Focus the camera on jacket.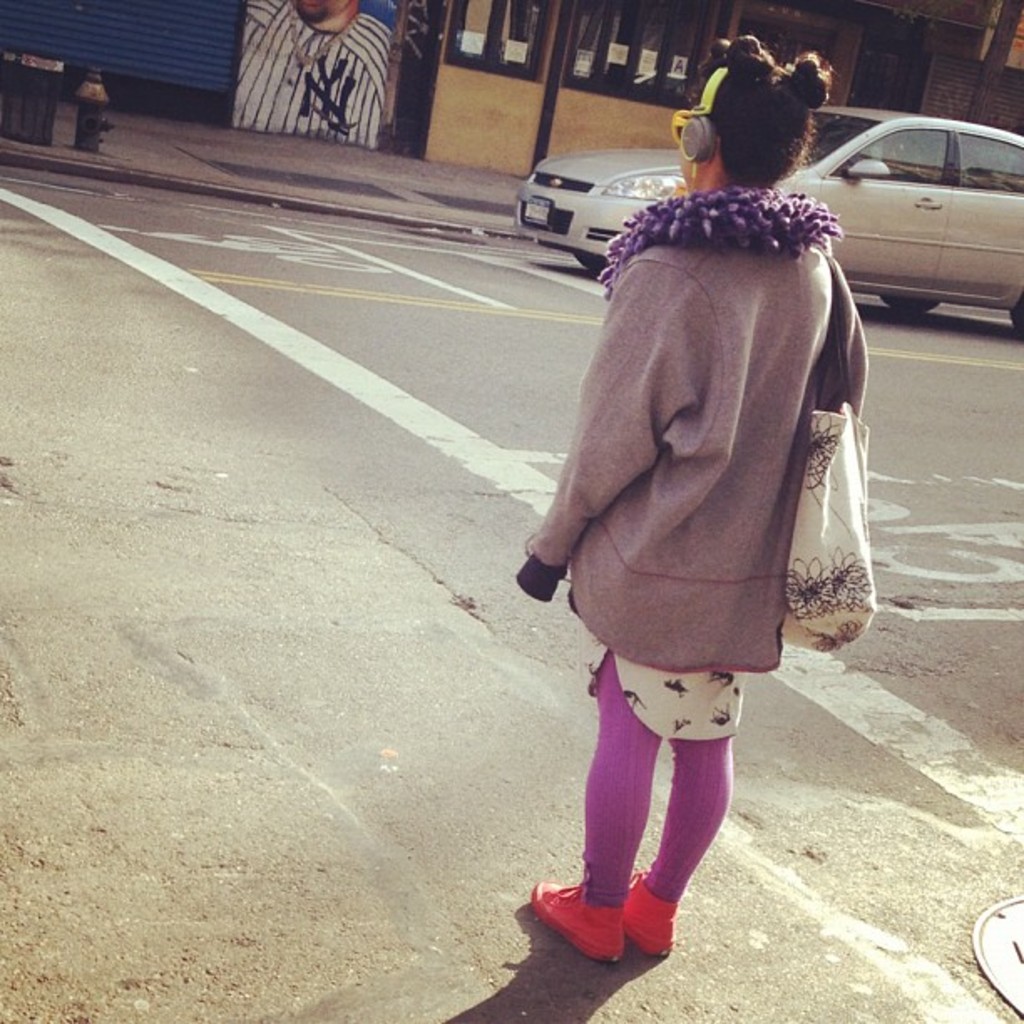
Focus region: (x1=569, y1=141, x2=860, y2=646).
